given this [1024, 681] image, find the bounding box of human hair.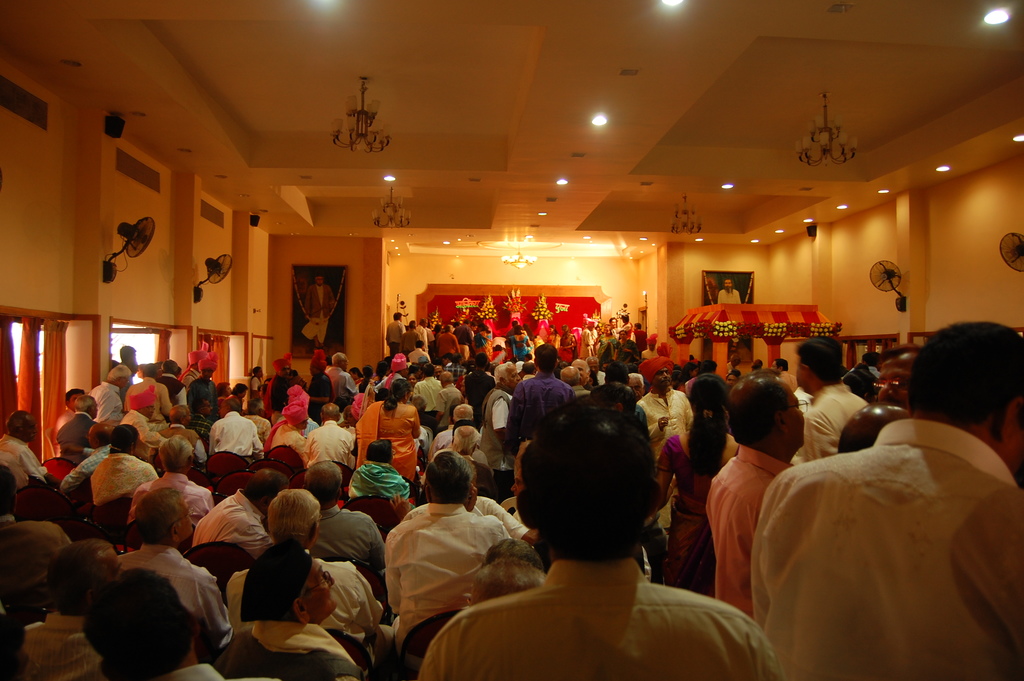
locate(170, 405, 186, 425).
